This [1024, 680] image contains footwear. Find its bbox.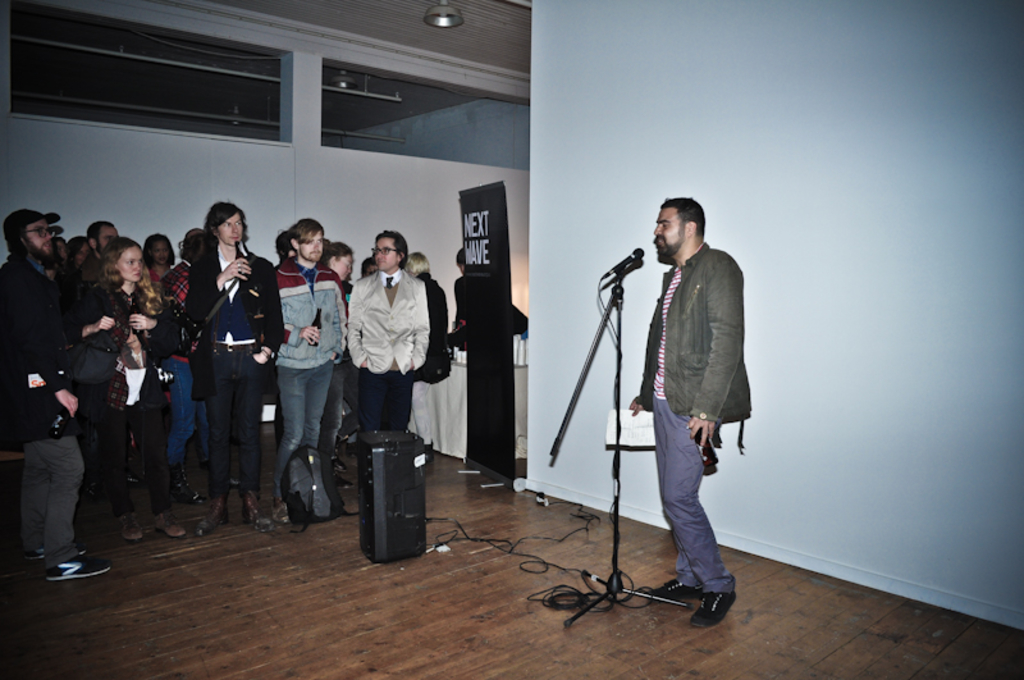
[151, 515, 188, 540].
